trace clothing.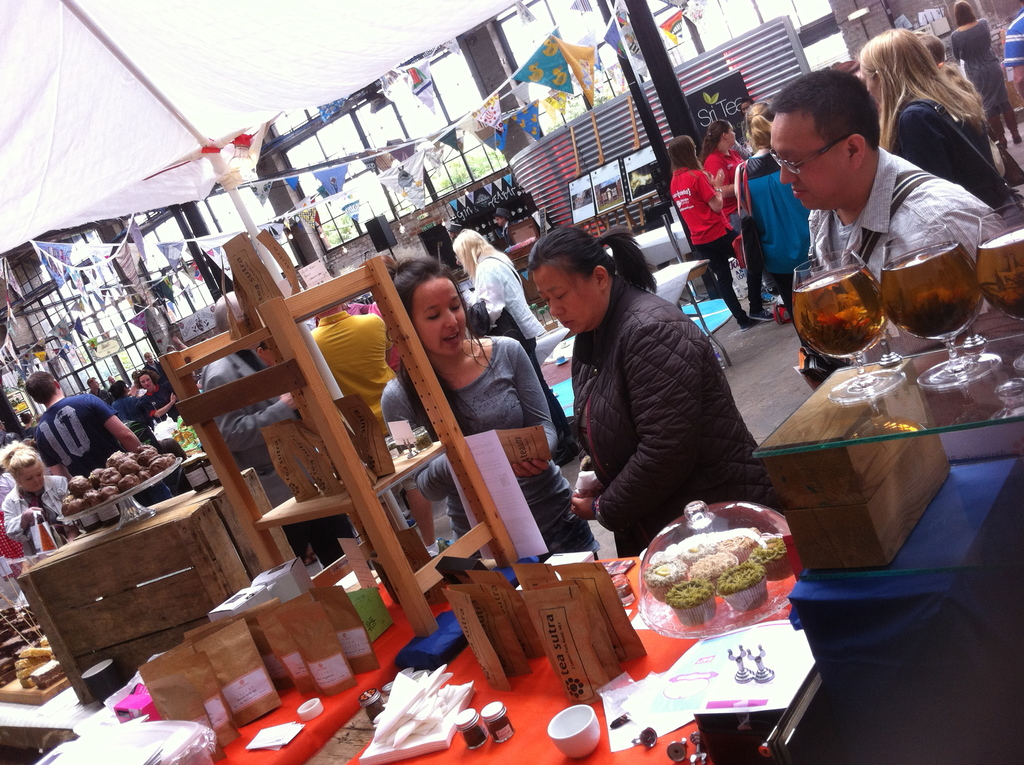
Traced to bbox=[497, 221, 514, 245].
